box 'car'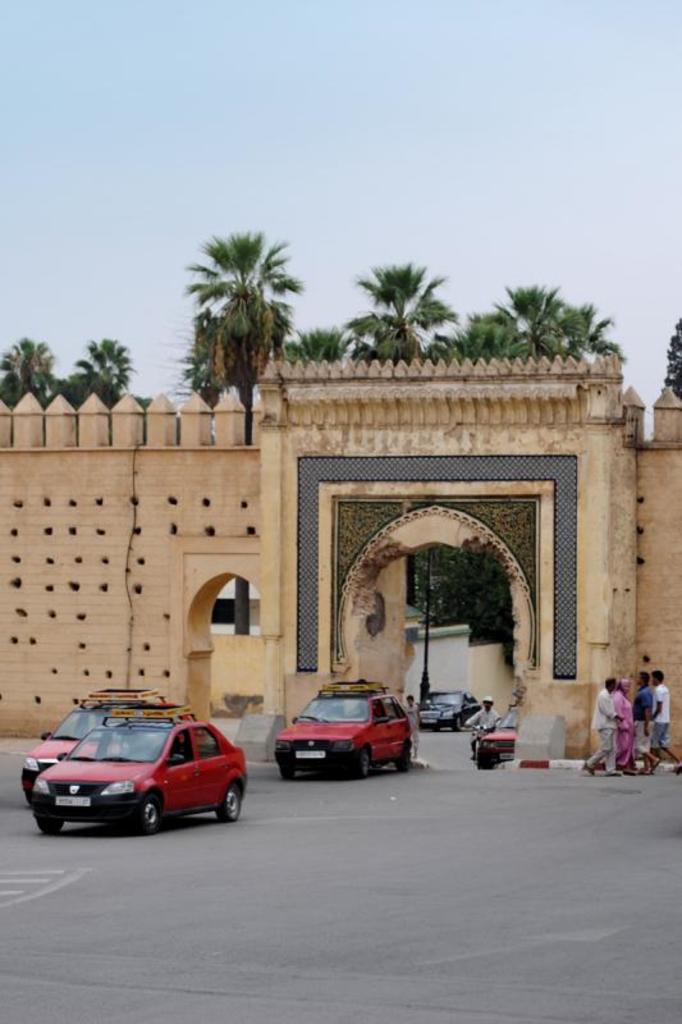
<box>273,681,412,778</box>
